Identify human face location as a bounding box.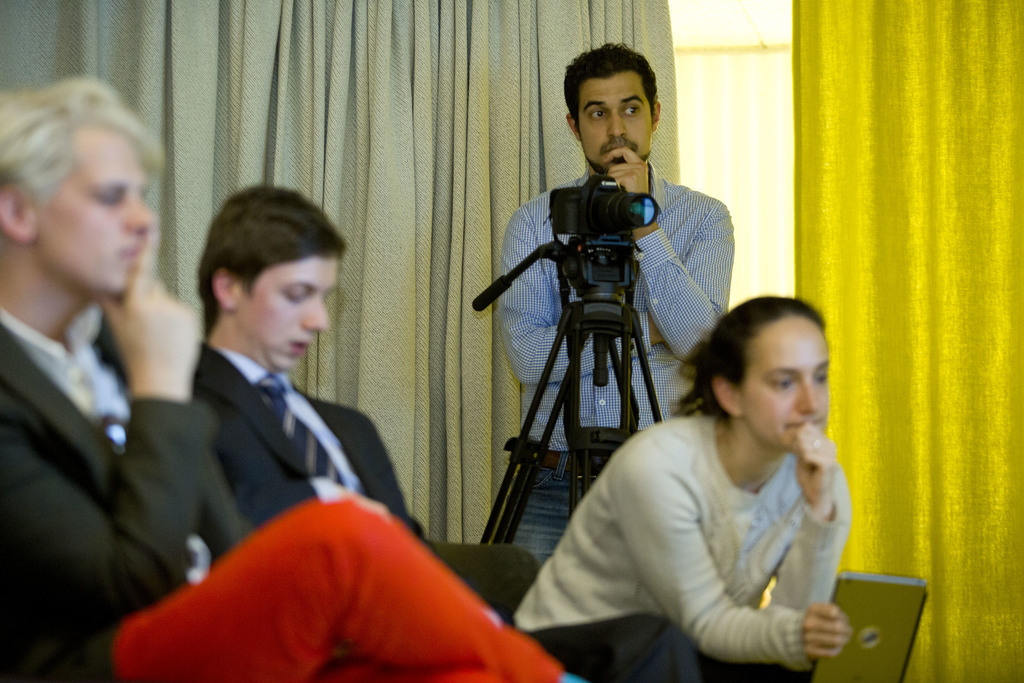
detection(740, 317, 829, 452).
